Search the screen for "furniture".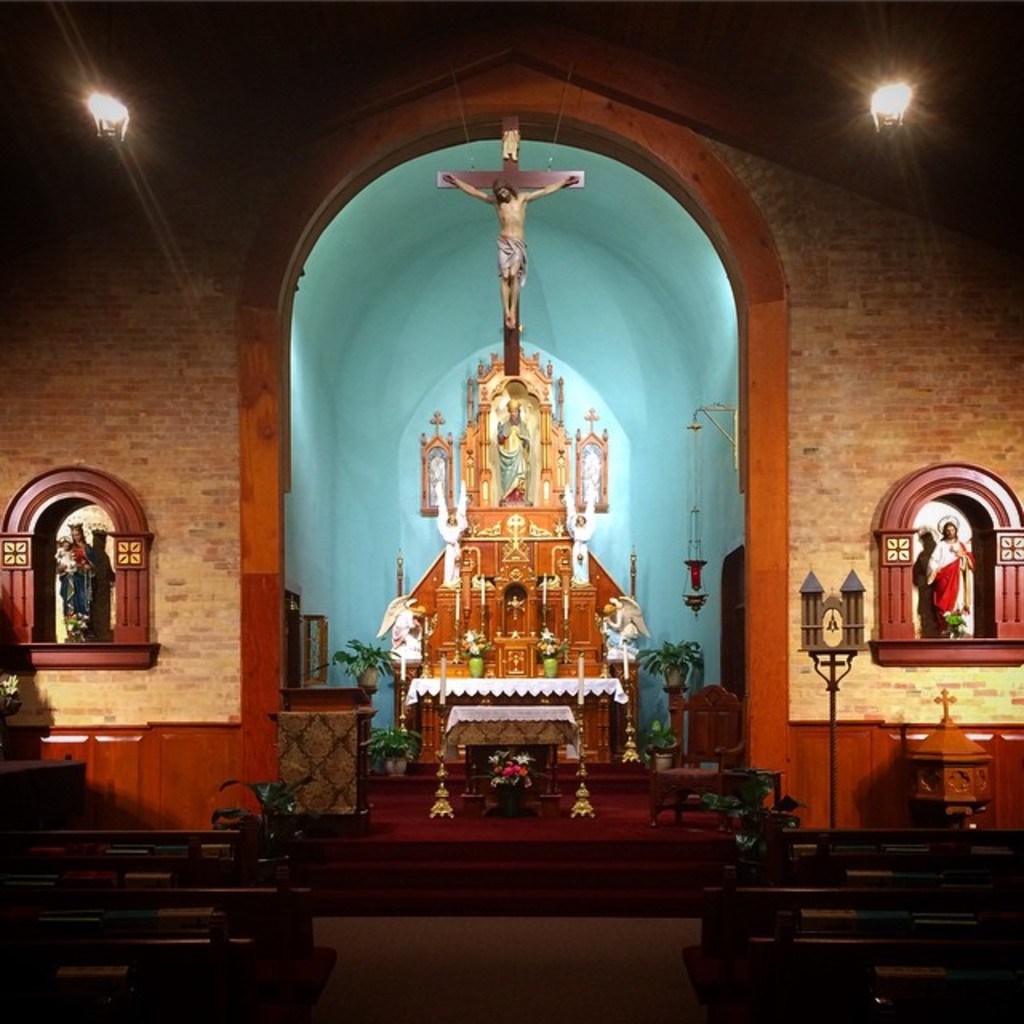
Found at 768,822,1022,885.
